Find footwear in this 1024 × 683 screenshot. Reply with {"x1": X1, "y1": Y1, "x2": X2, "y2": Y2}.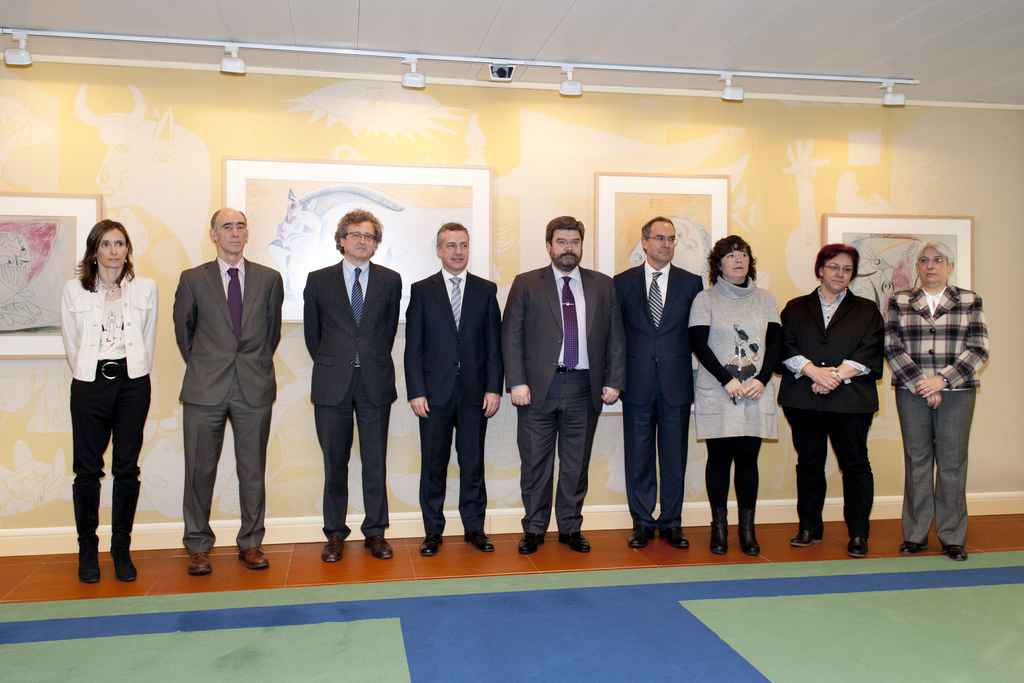
{"x1": 669, "y1": 522, "x2": 694, "y2": 550}.
